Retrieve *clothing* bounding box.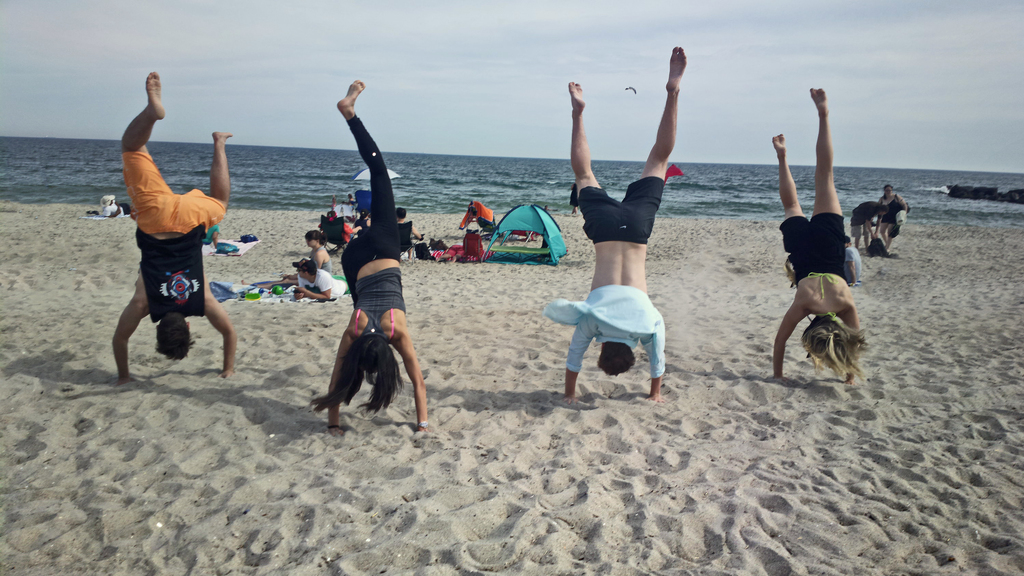
Bounding box: (x1=298, y1=266, x2=346, y2=295).
